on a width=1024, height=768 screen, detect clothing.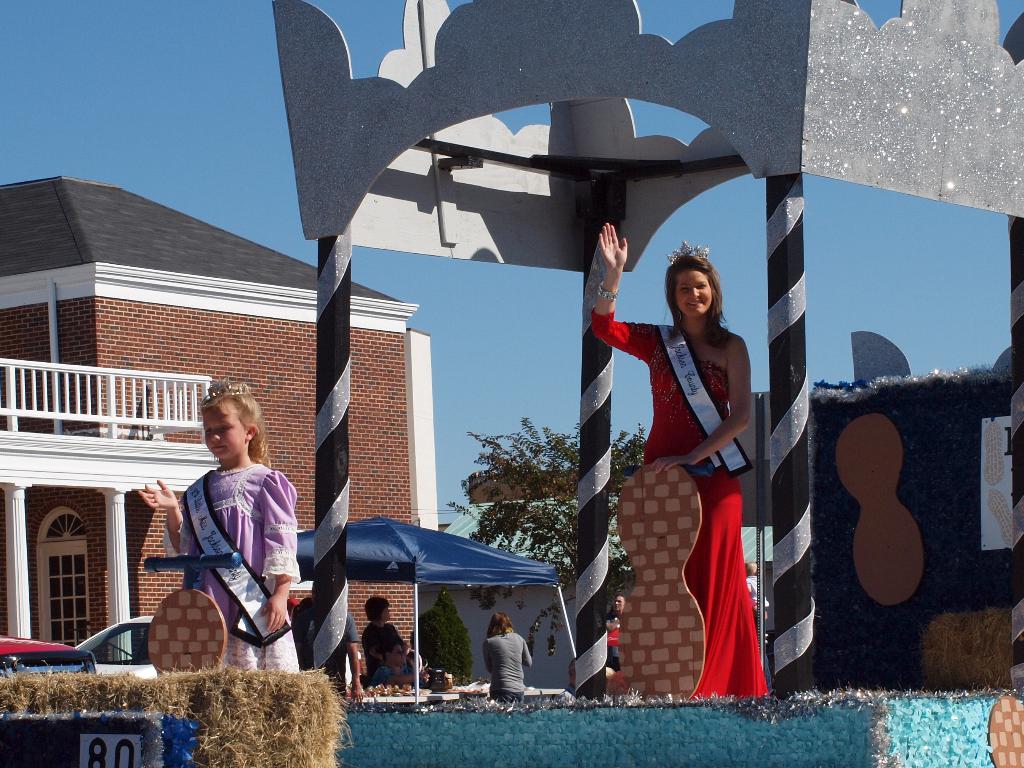
bbox(382, 662, 426, 699).
